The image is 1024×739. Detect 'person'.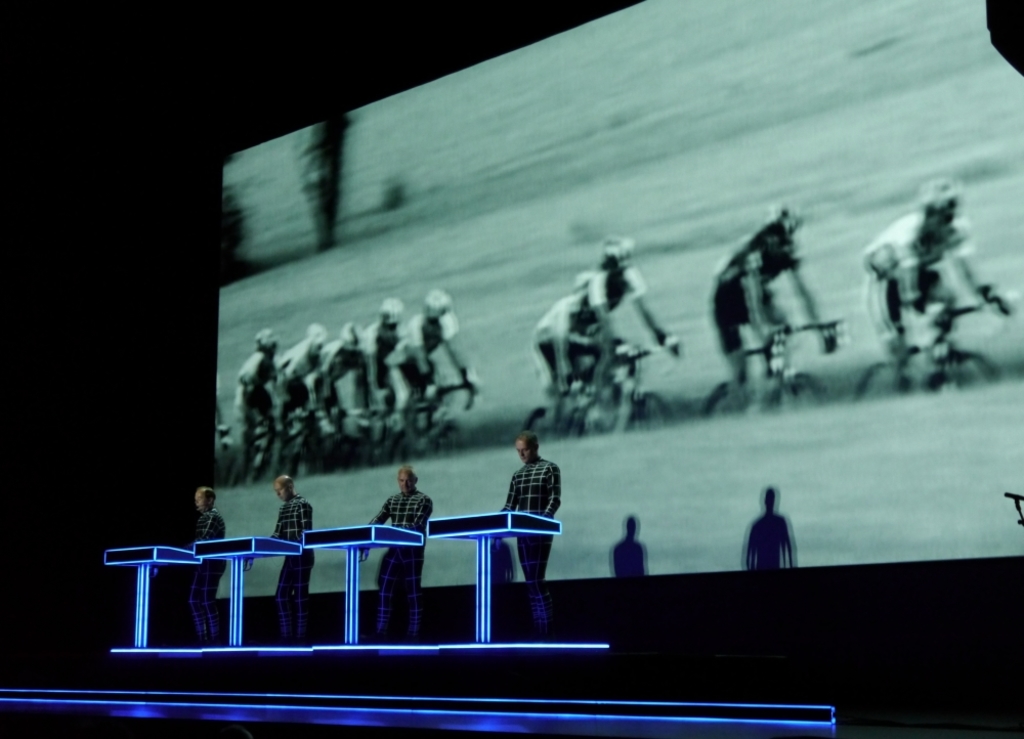
Detection: {"x1": 367, "y1": 467, "x2": 432, "y2": 643}.
